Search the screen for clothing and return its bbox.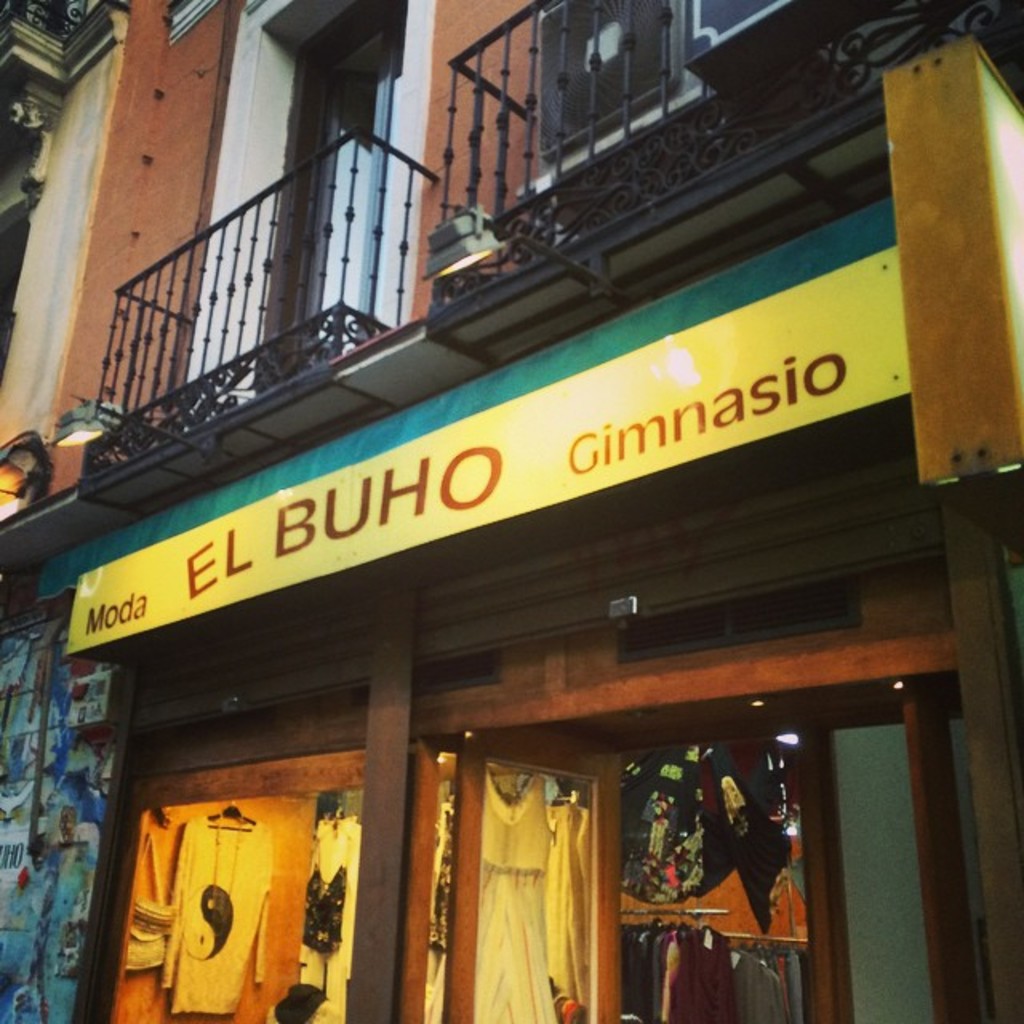
Found: box=[427, 773, 554, 1022].
